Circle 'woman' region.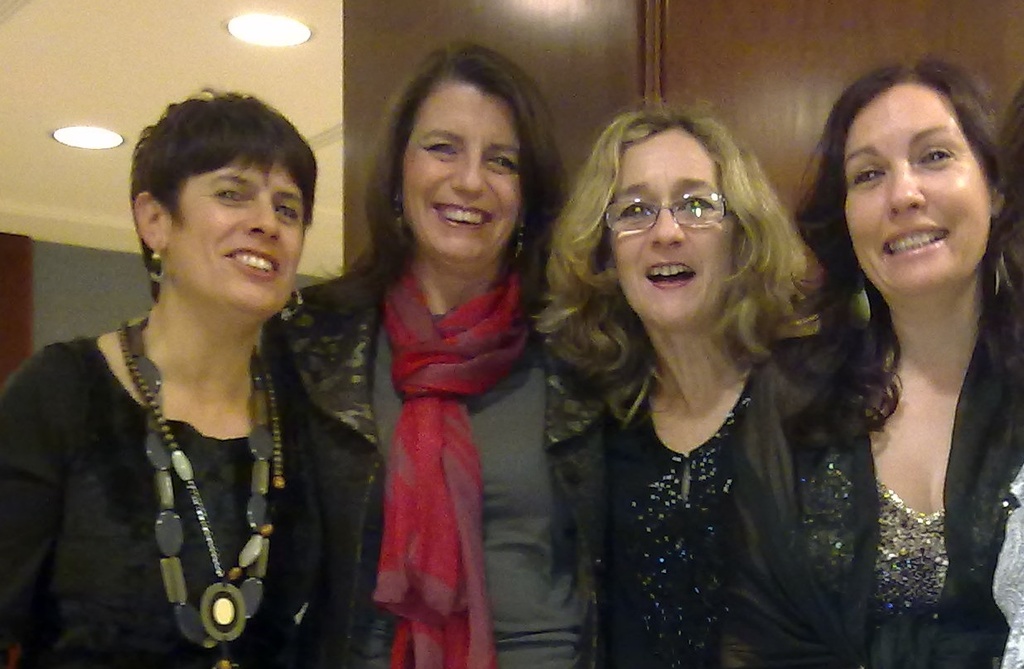
Region: select_region(0, 80, 386, 668).
